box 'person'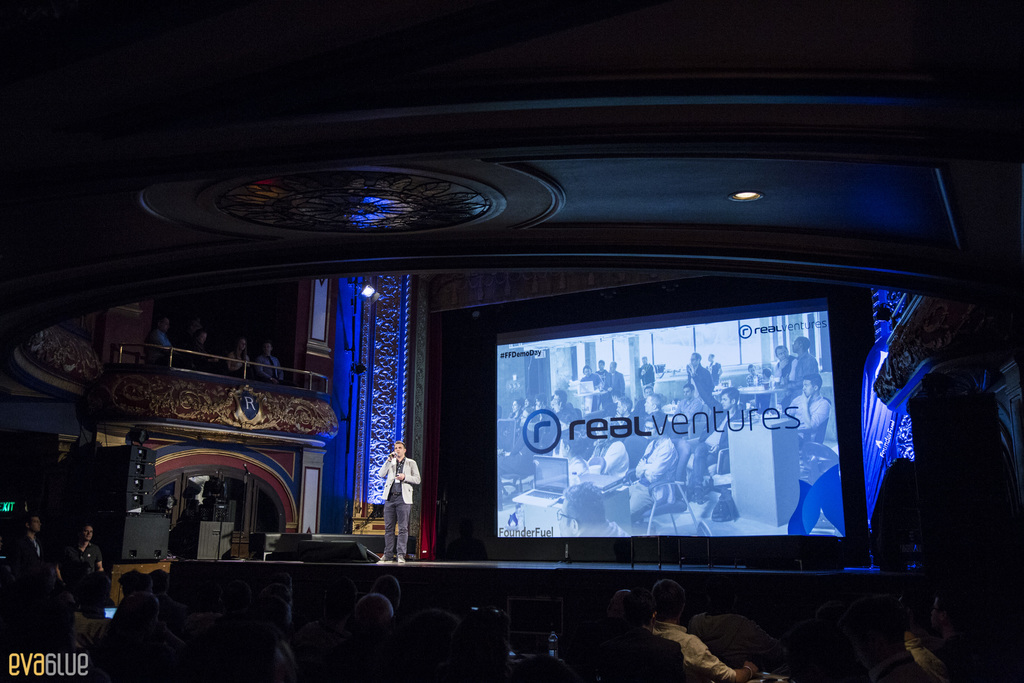
BBox(14, 504, 54, 577)
